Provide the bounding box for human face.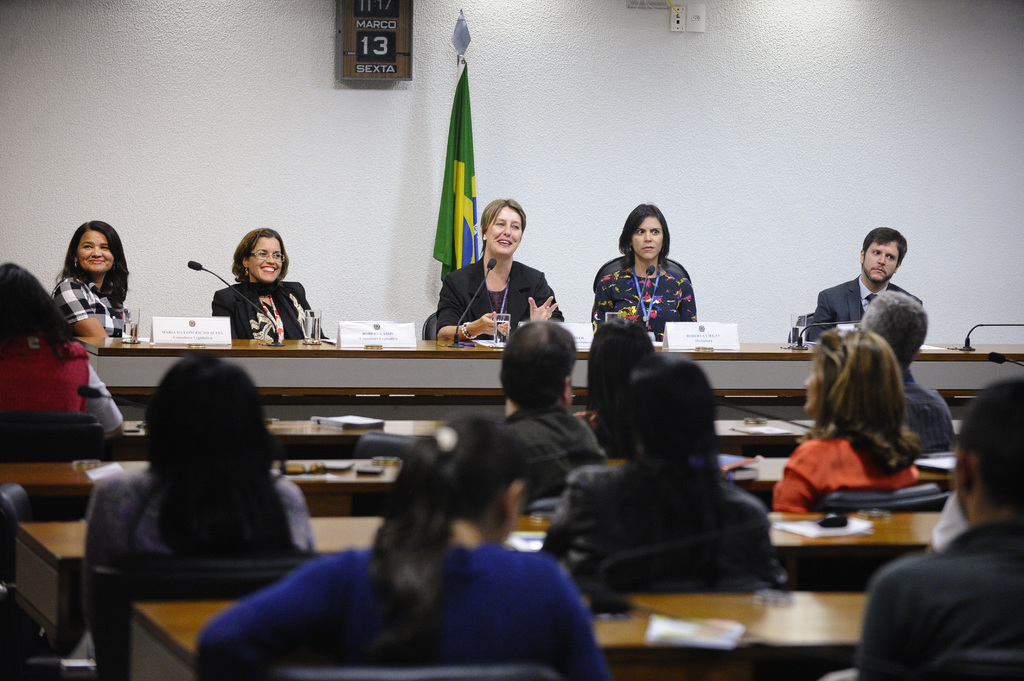
pyautogui.locateOnScreen(805, 371, 820, 408).
